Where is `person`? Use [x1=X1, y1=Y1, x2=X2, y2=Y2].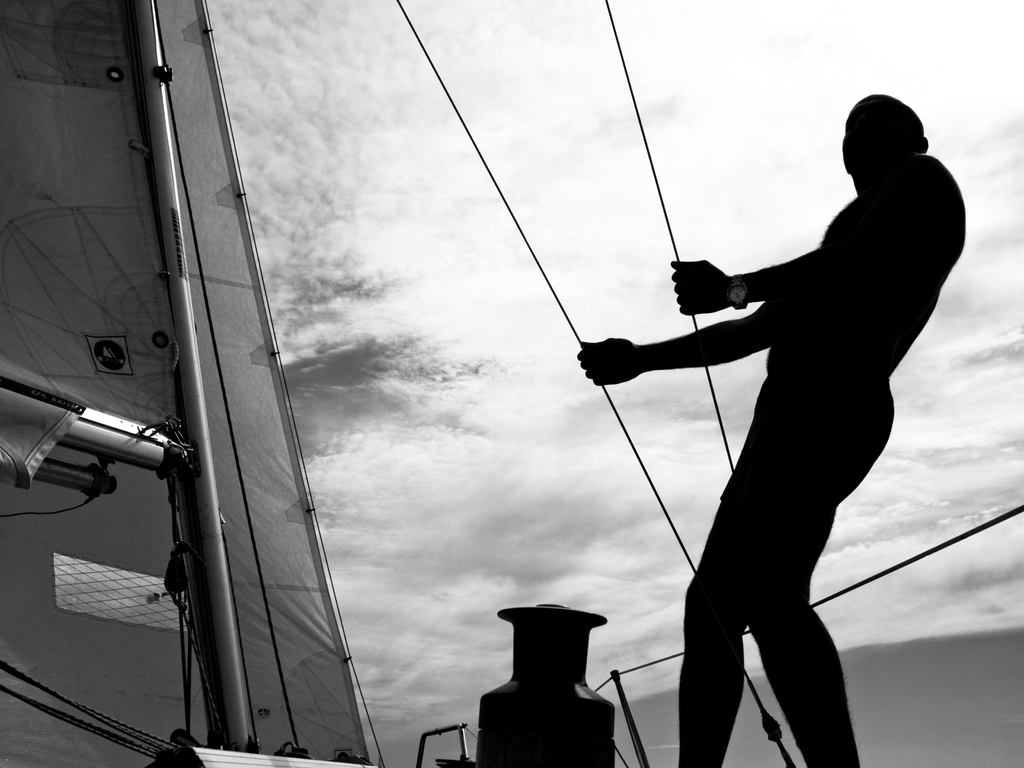
[x1=570, y1=89, x2=966, y2=767].
